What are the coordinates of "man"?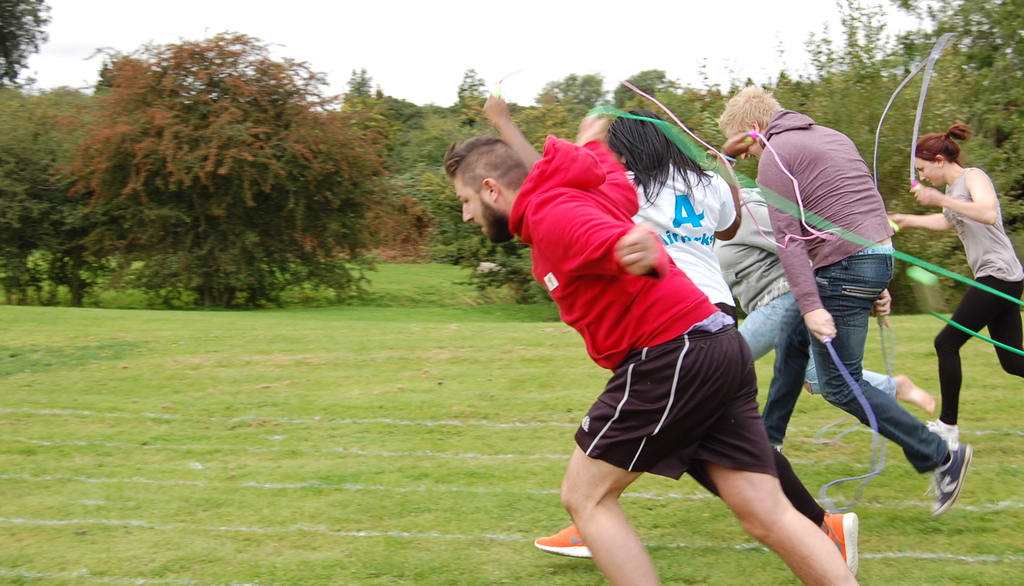
x1=722 y1=91 x2=972 y2=519.
